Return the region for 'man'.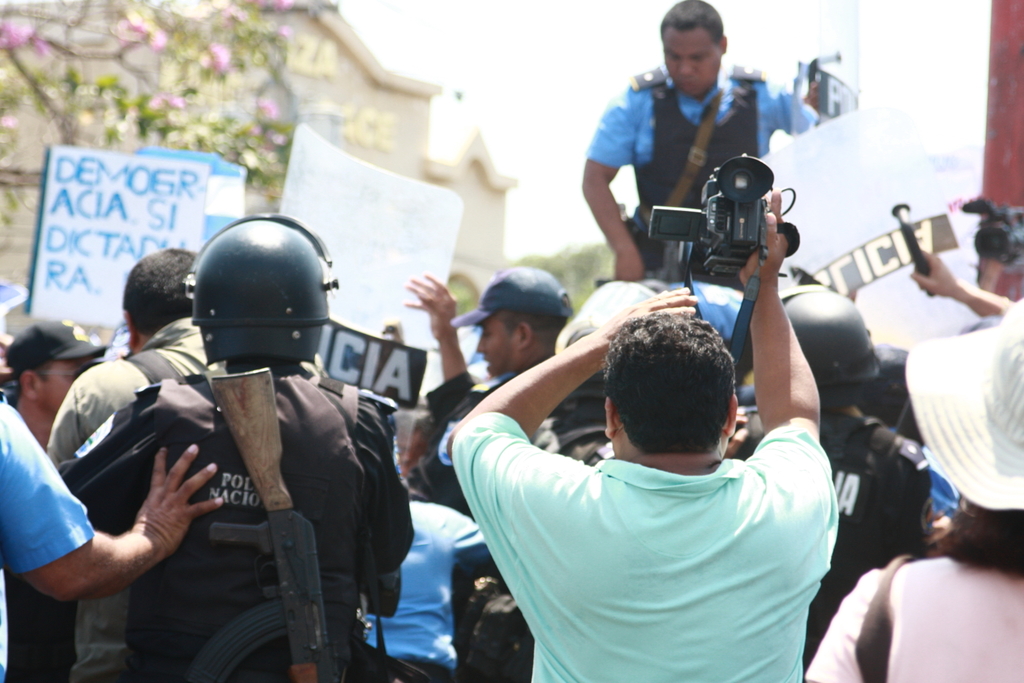
bbox(0, 400, 222, 682).
